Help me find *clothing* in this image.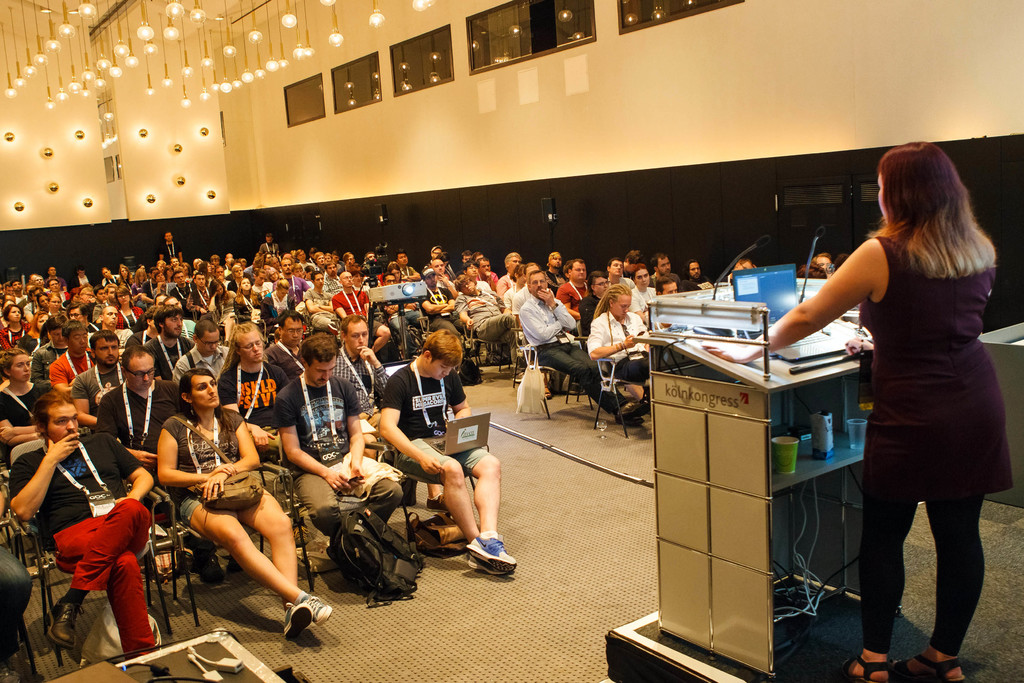
Found it: detection(584, 294, 607, 311).
